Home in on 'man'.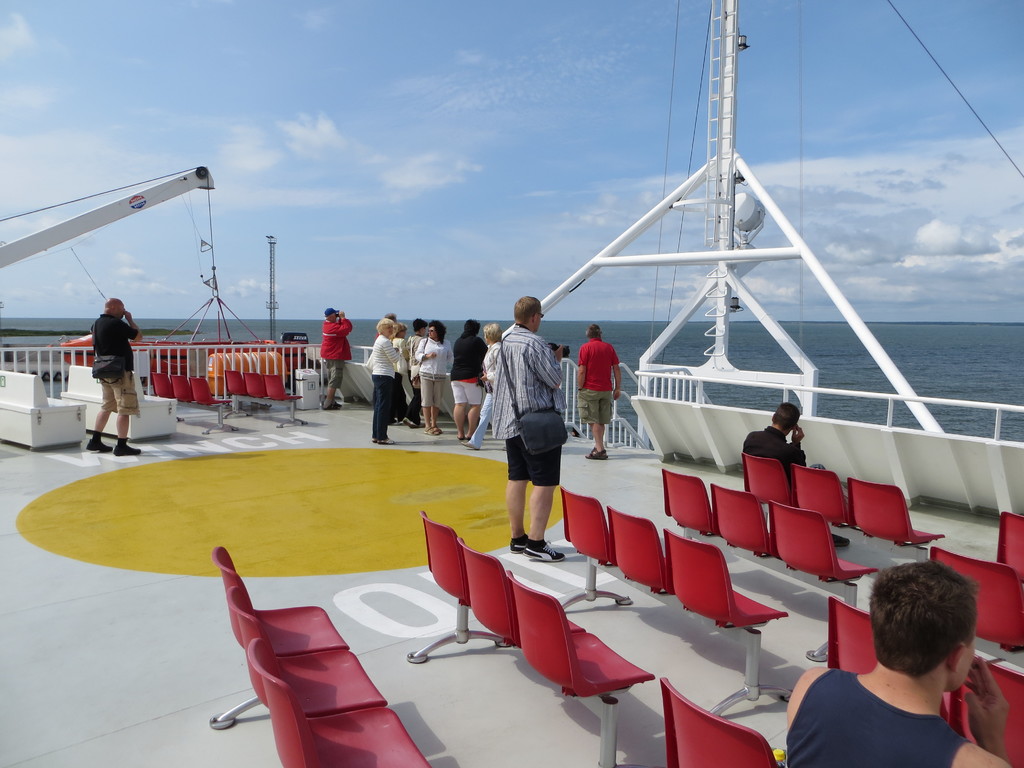
Homed in at Rect(90, 294, 151, 452).
